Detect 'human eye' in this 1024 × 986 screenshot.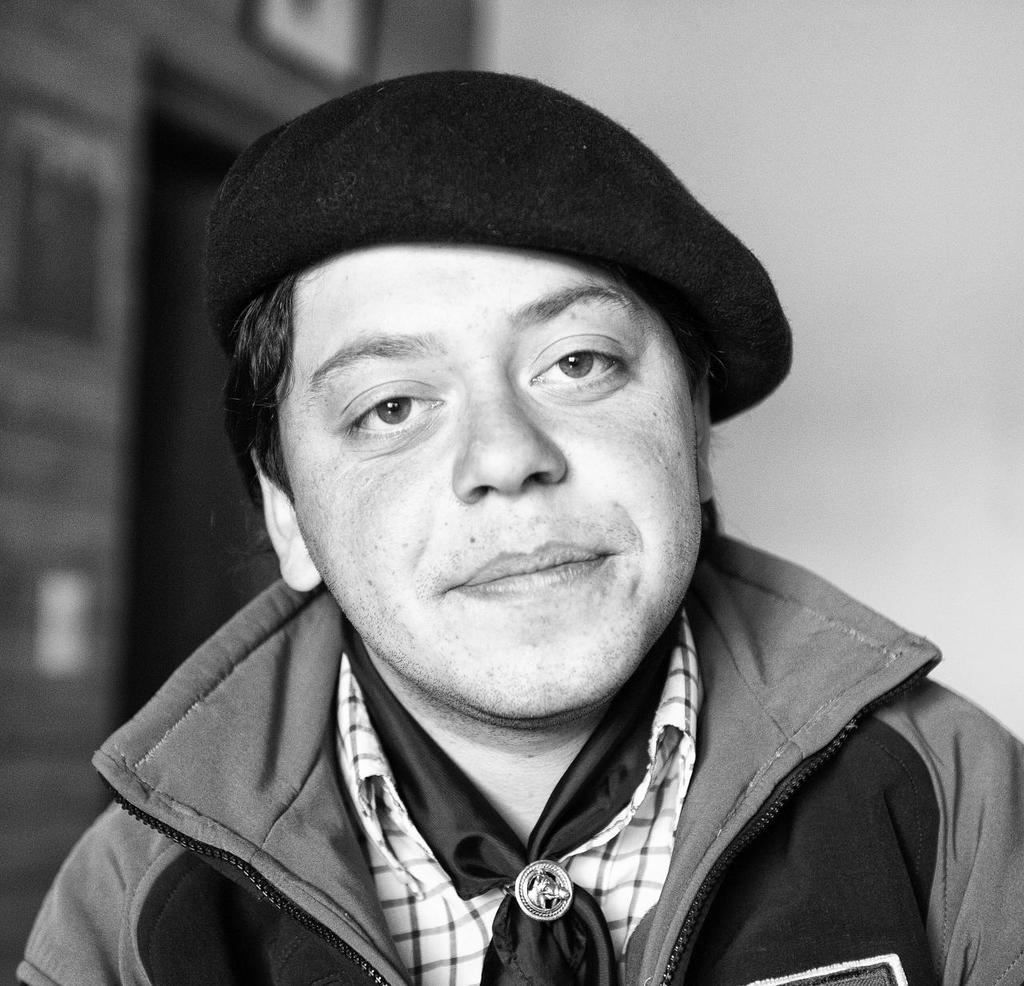
Detection: box(314, 366, 434, 467).
